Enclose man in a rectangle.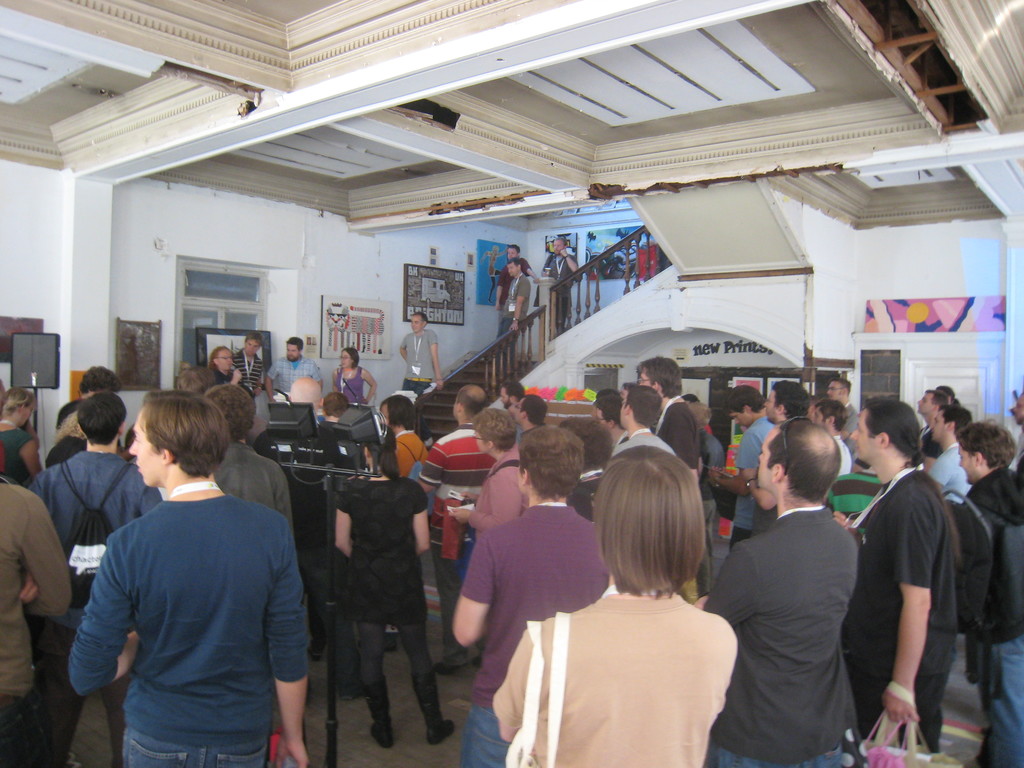
24/388/163/561.
